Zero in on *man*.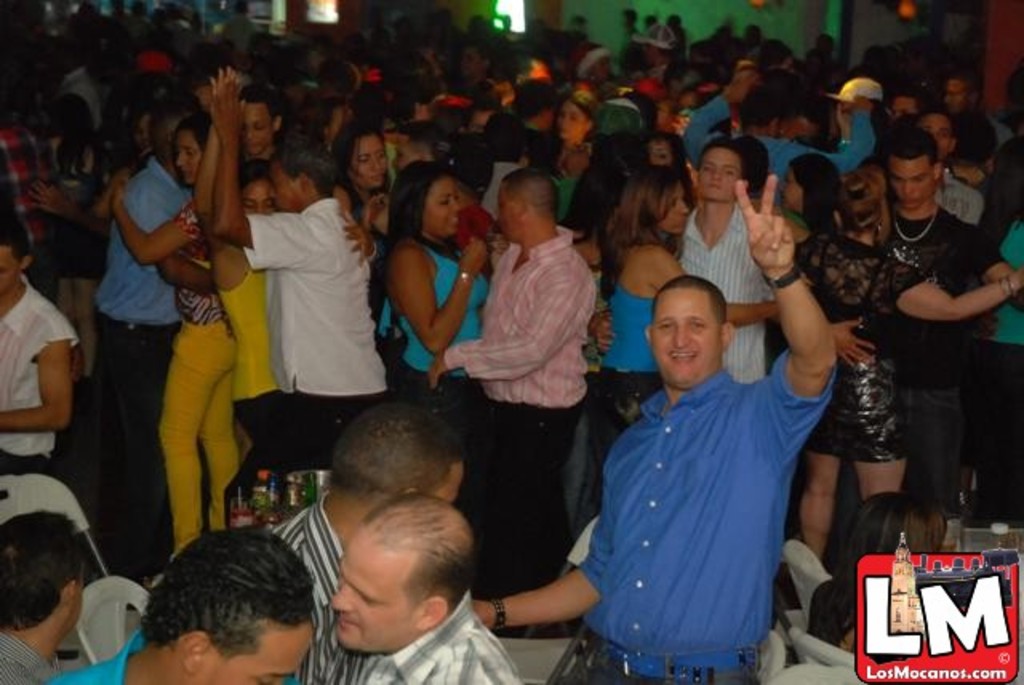
Zeroed in: x1=0, y1=222, x2=75, y2=474.
